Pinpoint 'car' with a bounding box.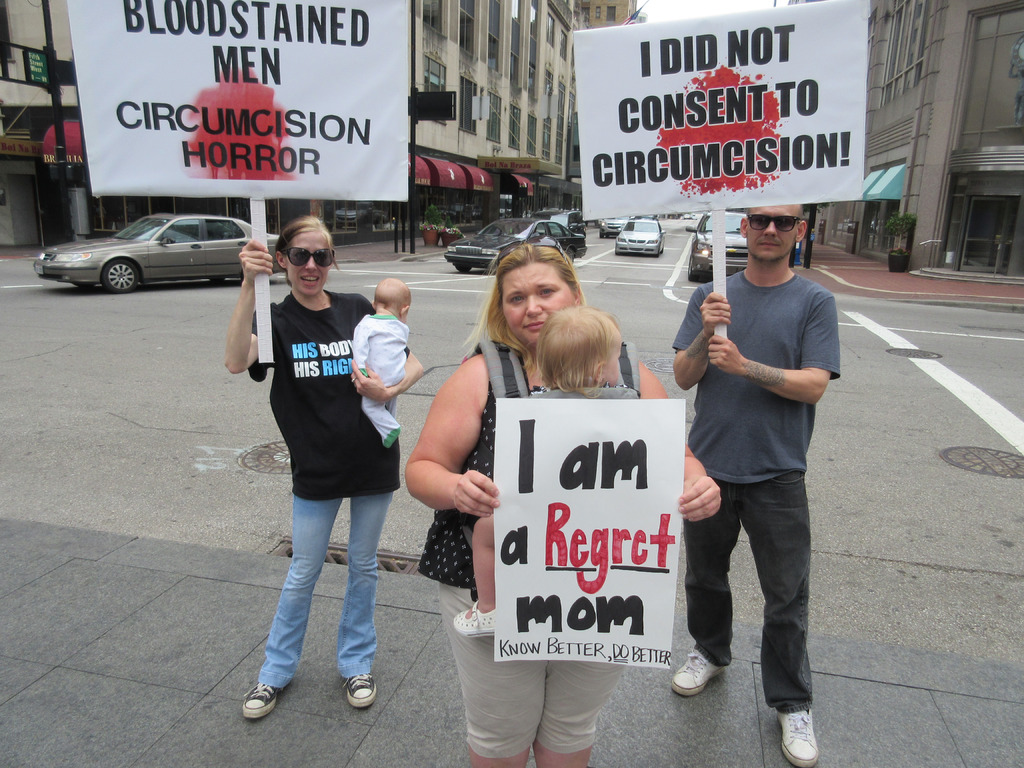
rect(543, 205, 595, 249).
